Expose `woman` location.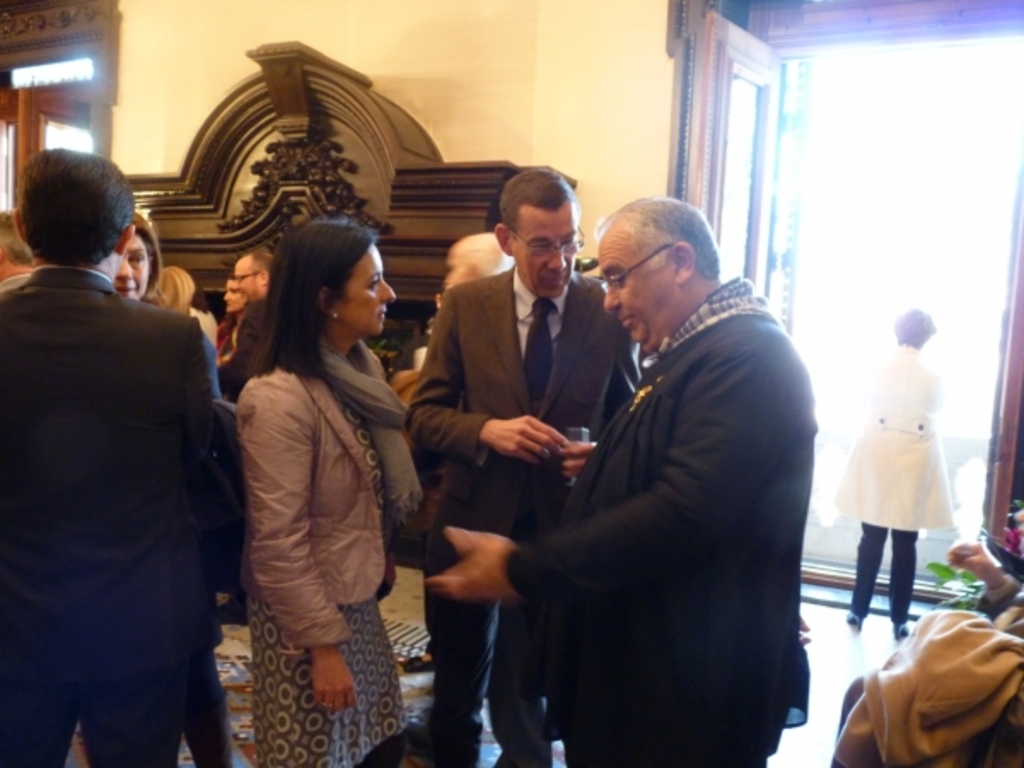
Exposed at {"x1": 232, "y1": 213, "x2": 418, "y2": 766}.
